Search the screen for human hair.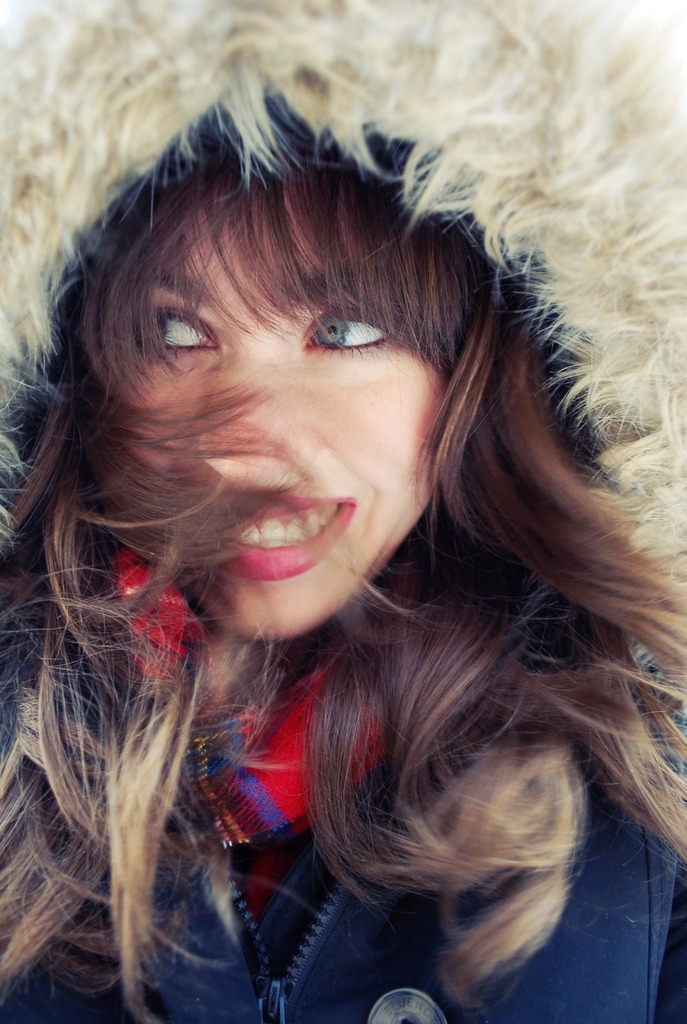
Found at detection(0, 104, 686, 1023).
